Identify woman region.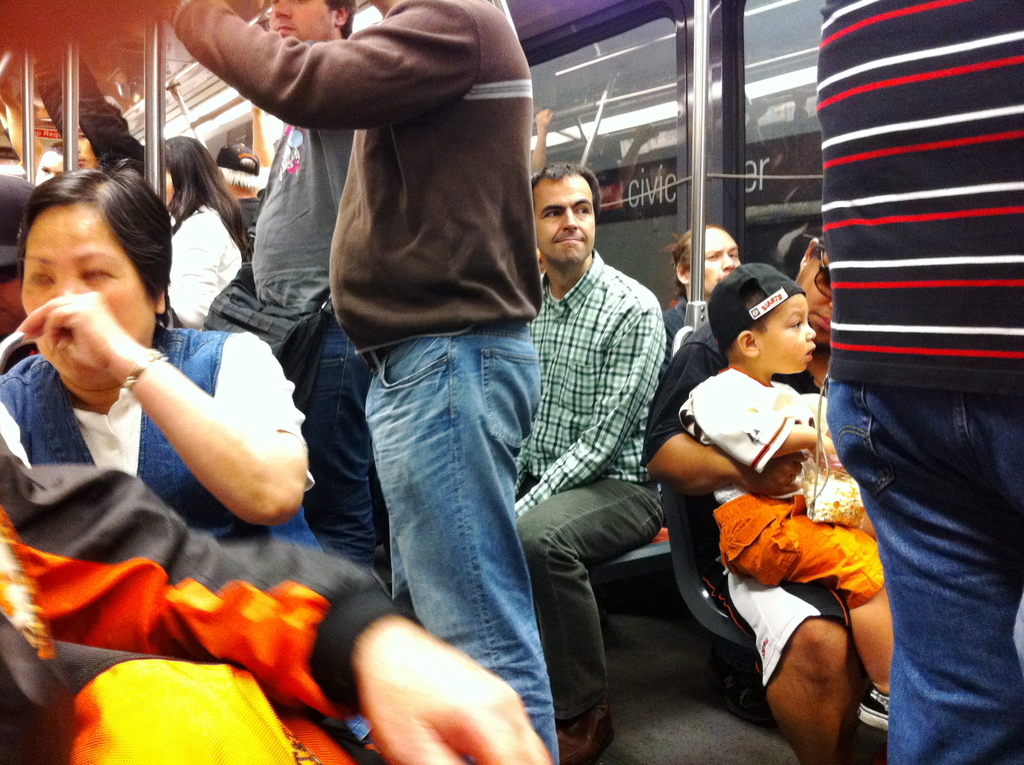
Region: rect(158, 142, 257, 340).
